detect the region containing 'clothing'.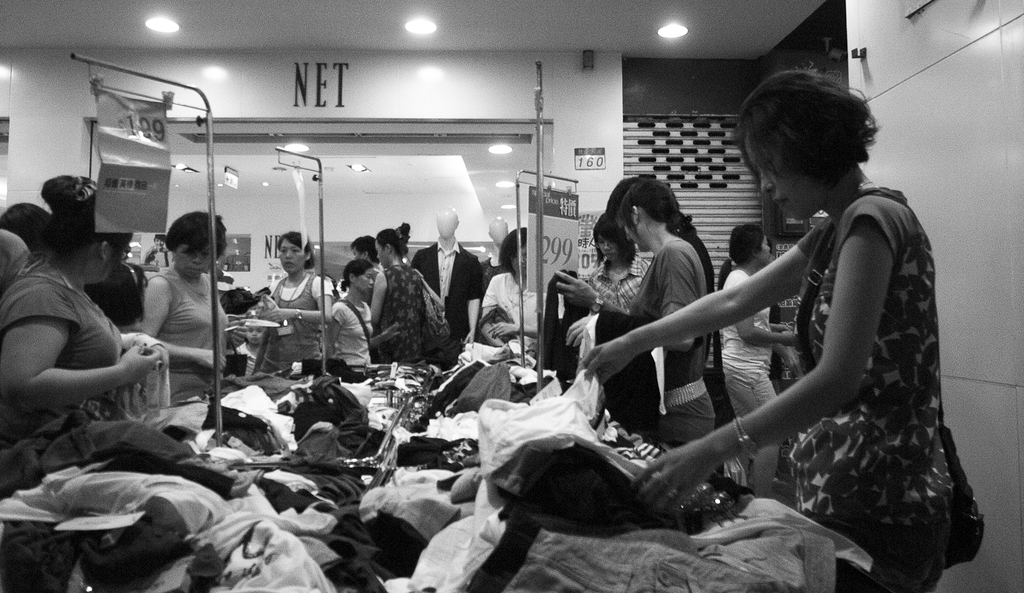
box=[413, 236, 486, 337].
